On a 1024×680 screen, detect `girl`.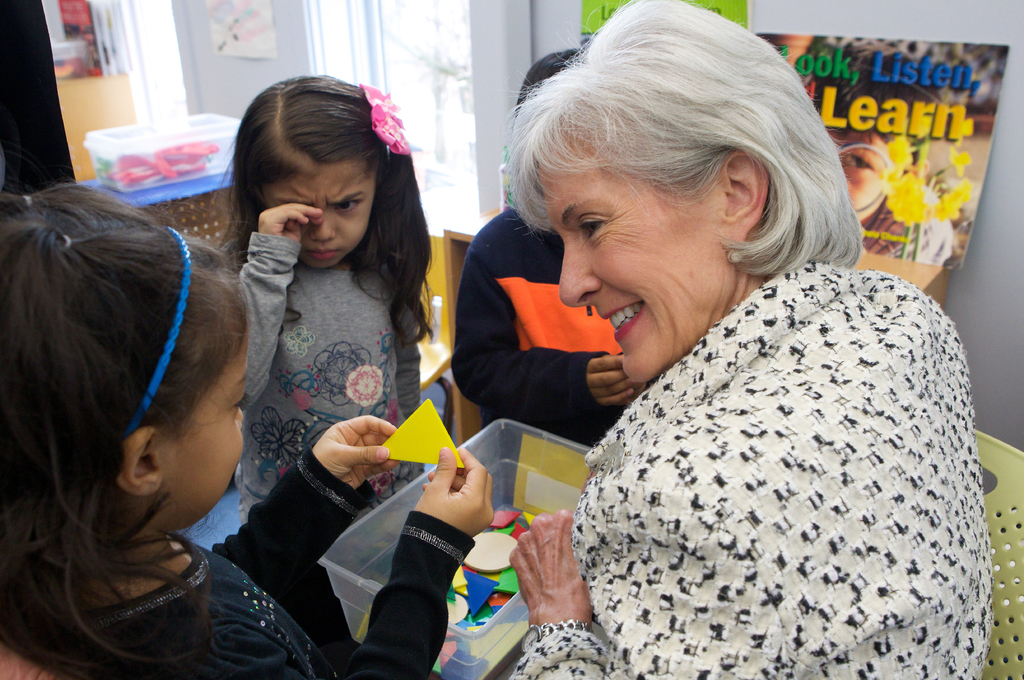
6, 227, 496, 678.
